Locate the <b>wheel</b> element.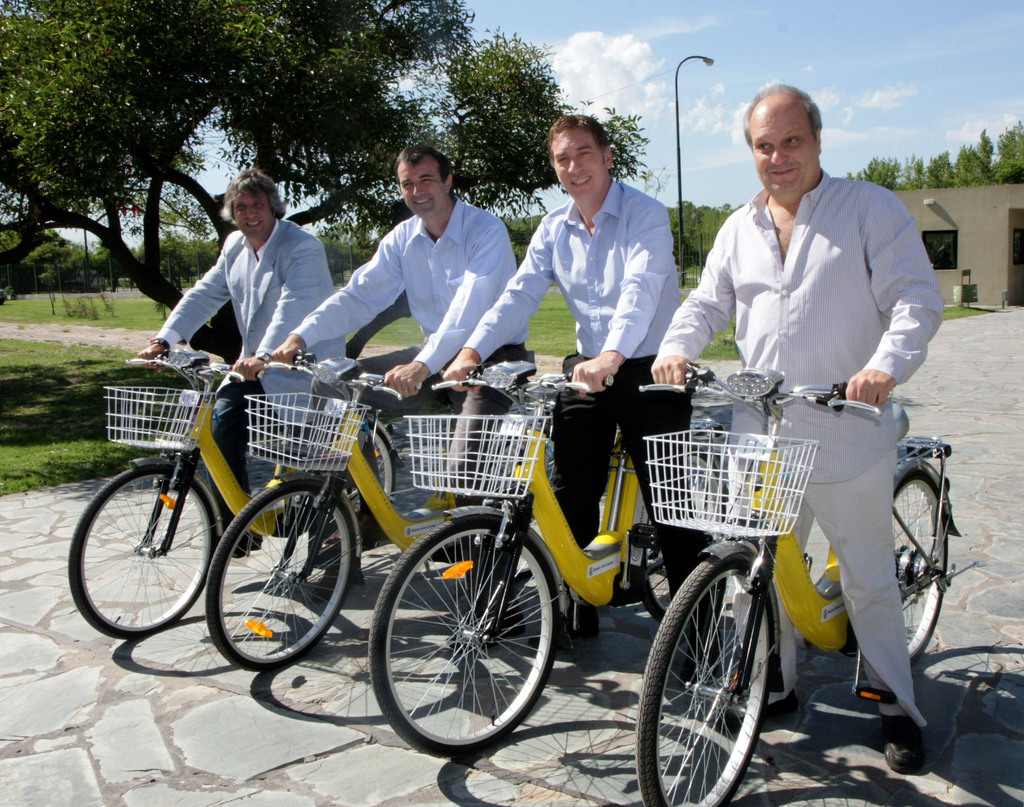
Element bbox: pyautogui.locateOnScreen(353, 419, 398, 503).
